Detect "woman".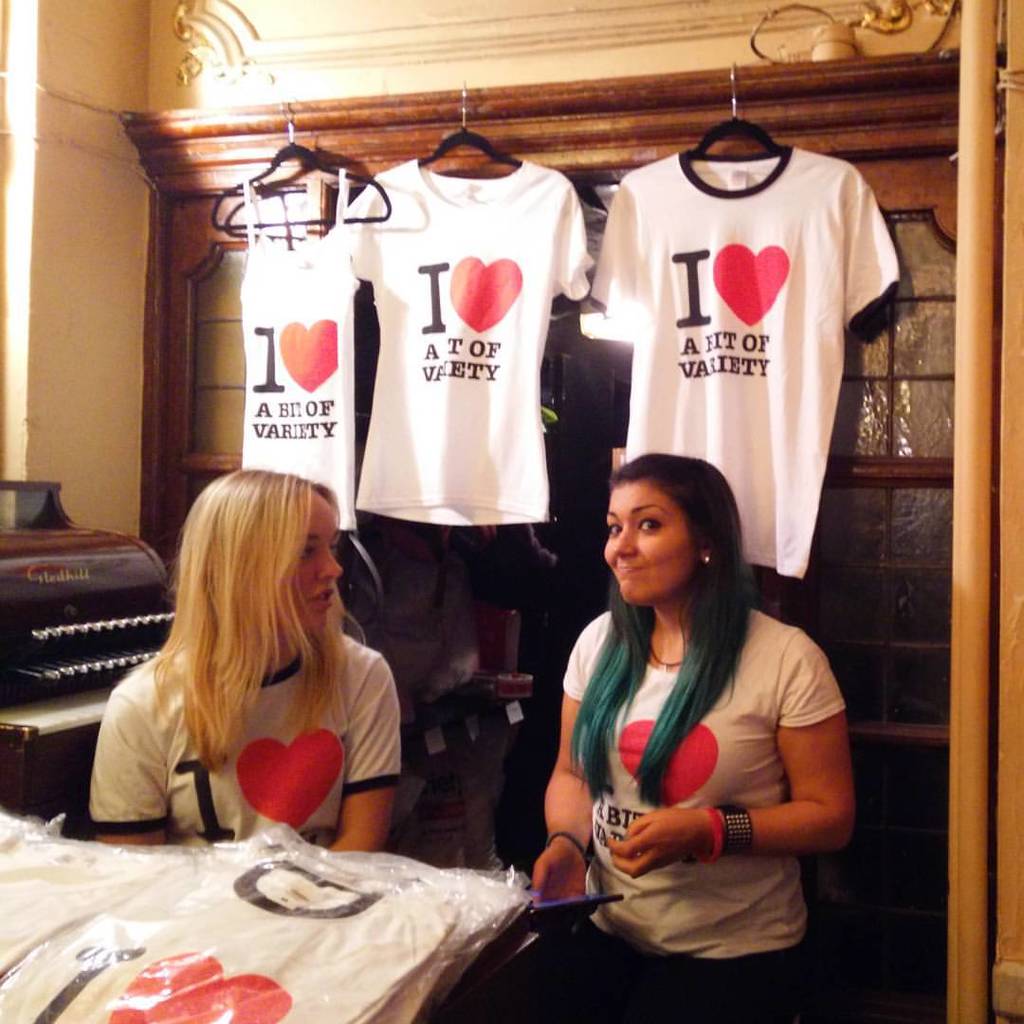
Detected at {"left": 86, "top": 470, "right": 409, "bottom": 860}.
